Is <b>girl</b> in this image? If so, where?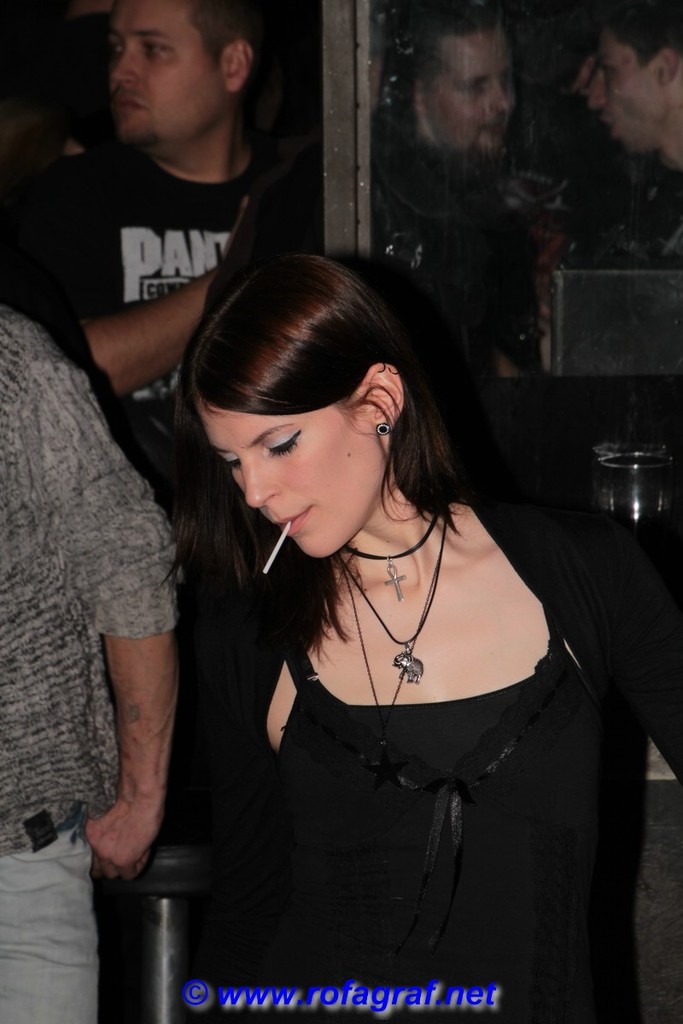
Yes, at 177,246,679,1020.
